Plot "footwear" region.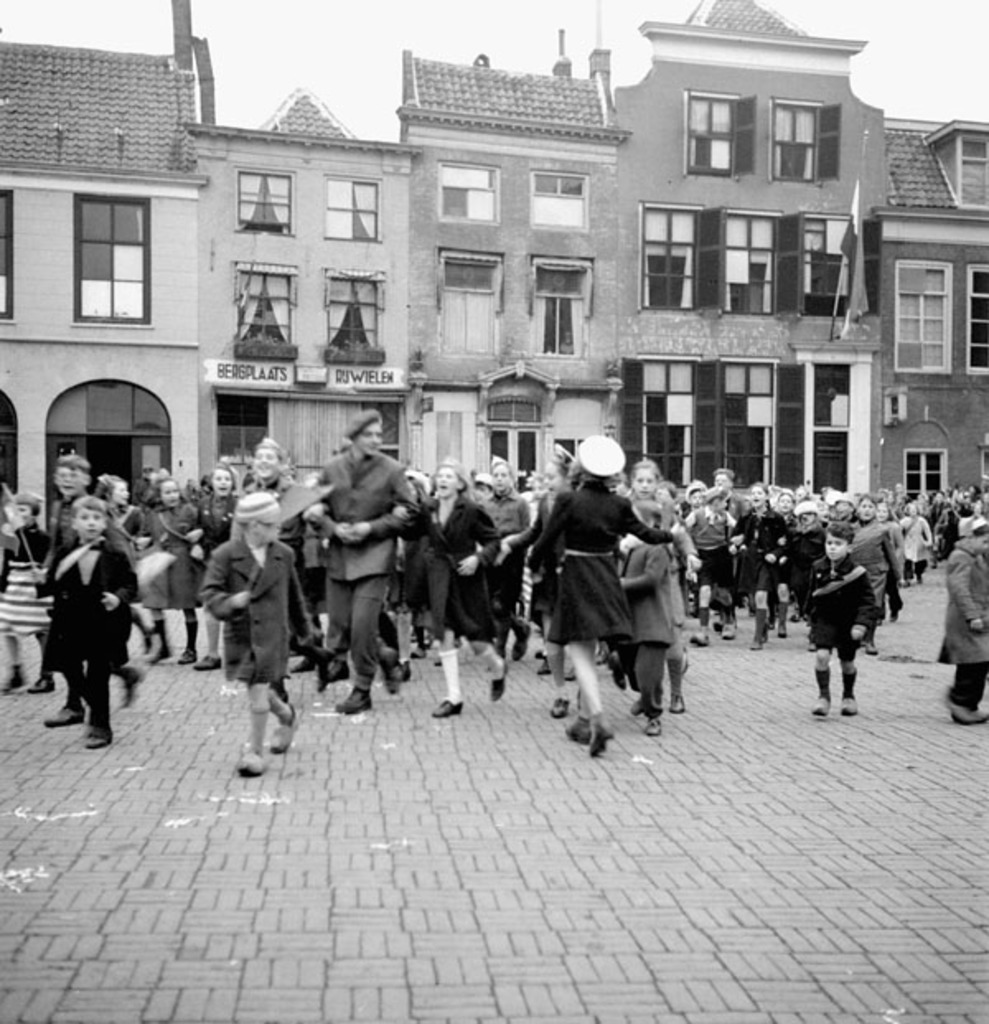
Plotted at {"left": 775, "top": 623, "right": 788, "bottom": 636}.
